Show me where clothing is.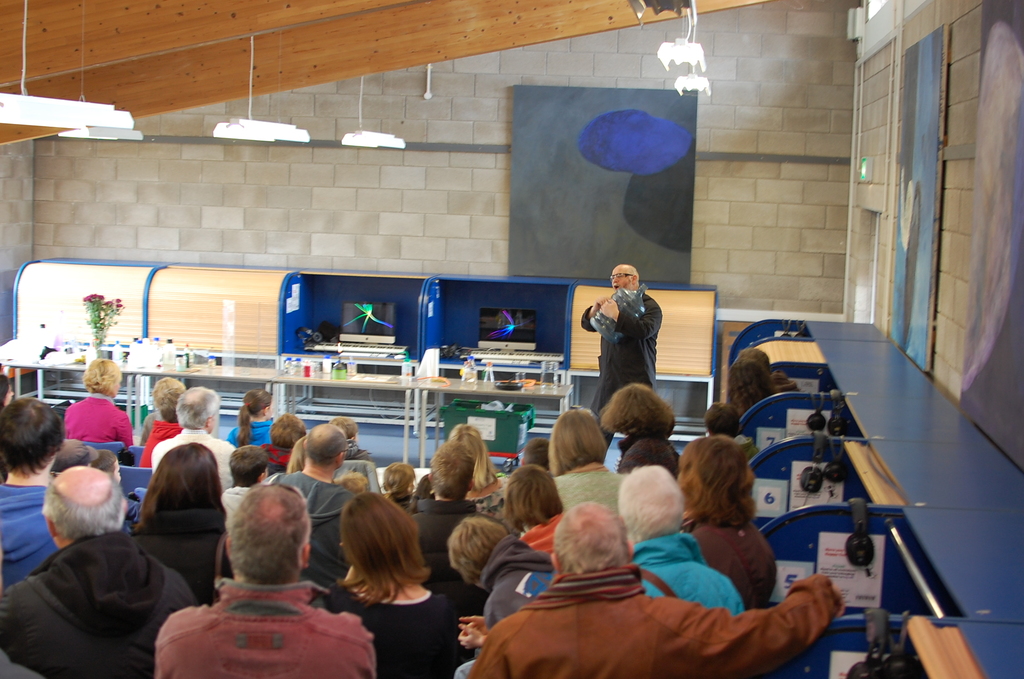
clothing is at [230, 422, 271, 448].
